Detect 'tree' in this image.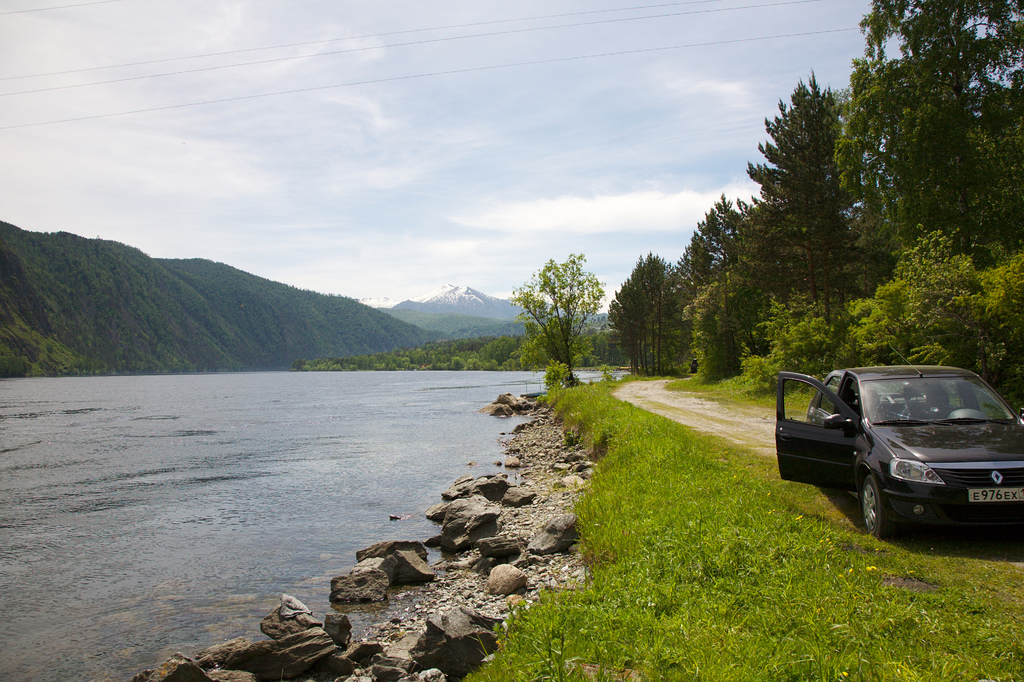
Detection: left=509, top=251, right=601, bottom=375.
